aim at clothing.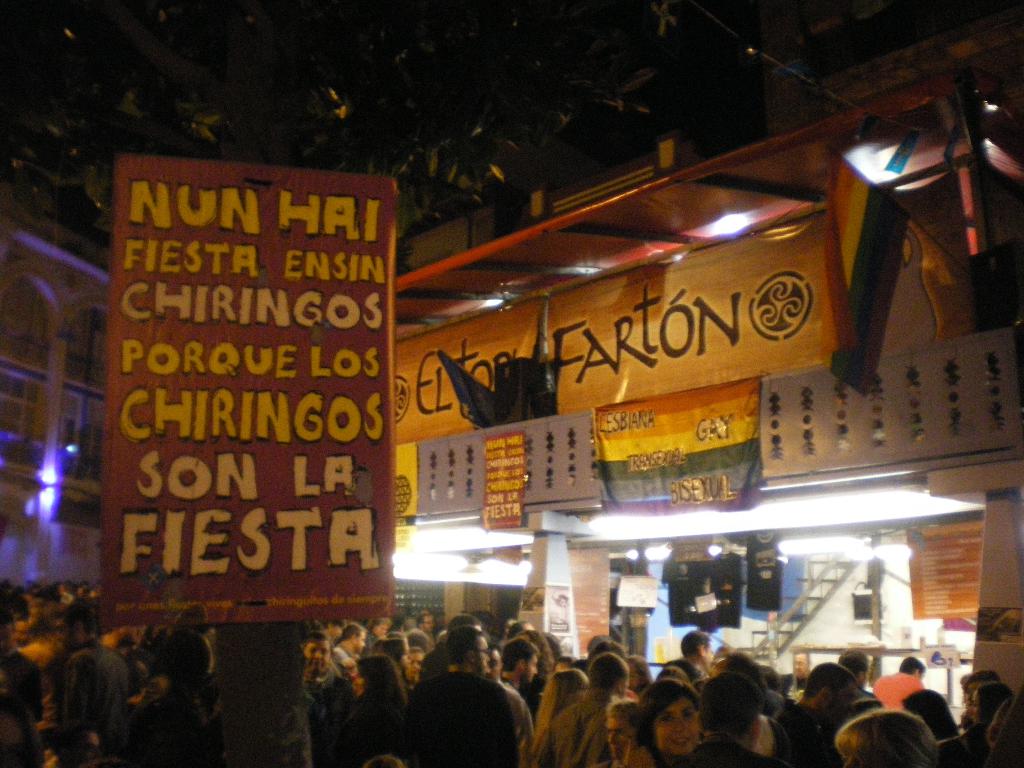
Aimed at select_region(710, 552, 742, 628).
